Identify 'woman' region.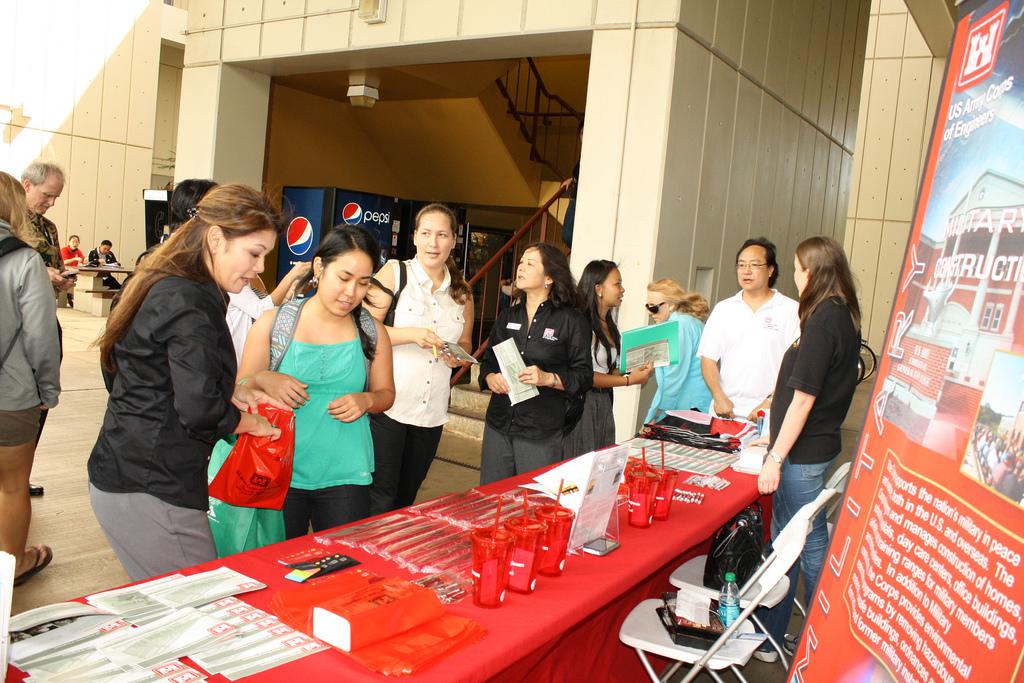
Region: {"left": 83, "top": 180, "right": 288, "bottom": 579}.
